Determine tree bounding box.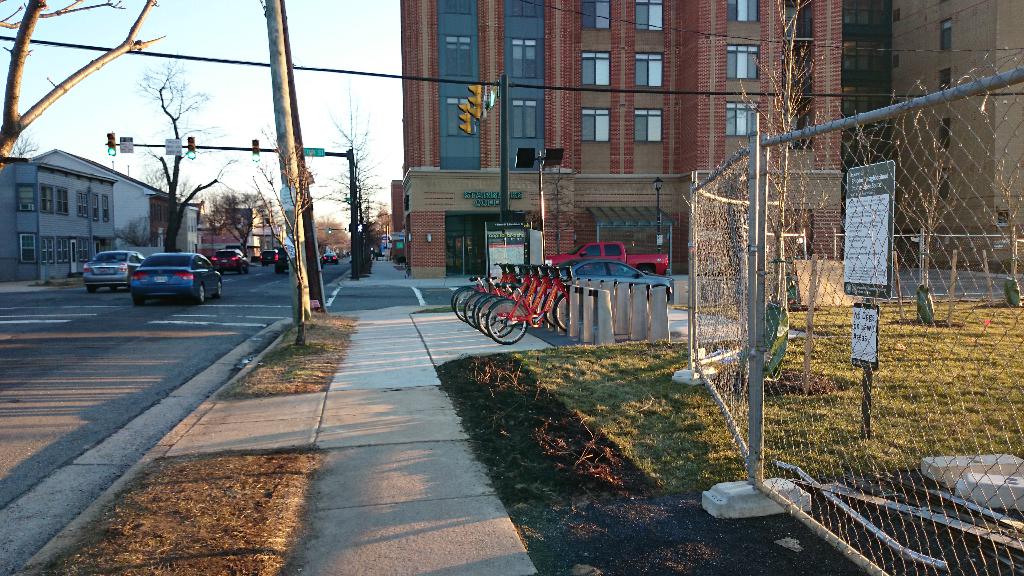
Determined: (x1=0, y1=0, x2=170, y2=173).
